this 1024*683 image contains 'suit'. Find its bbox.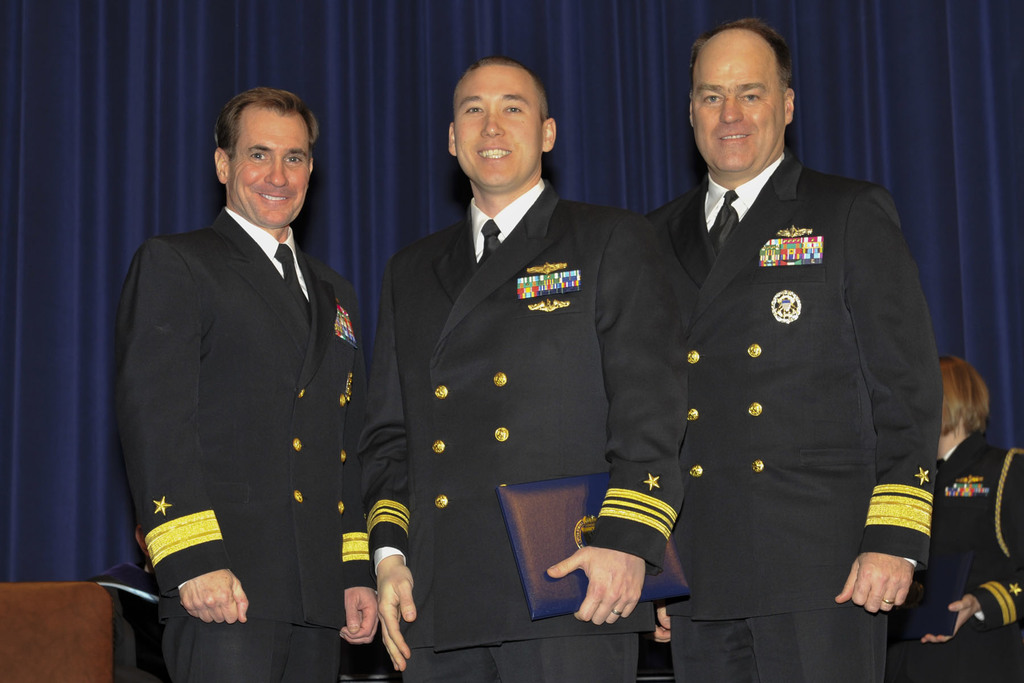
(121, 77, 364, 674).
